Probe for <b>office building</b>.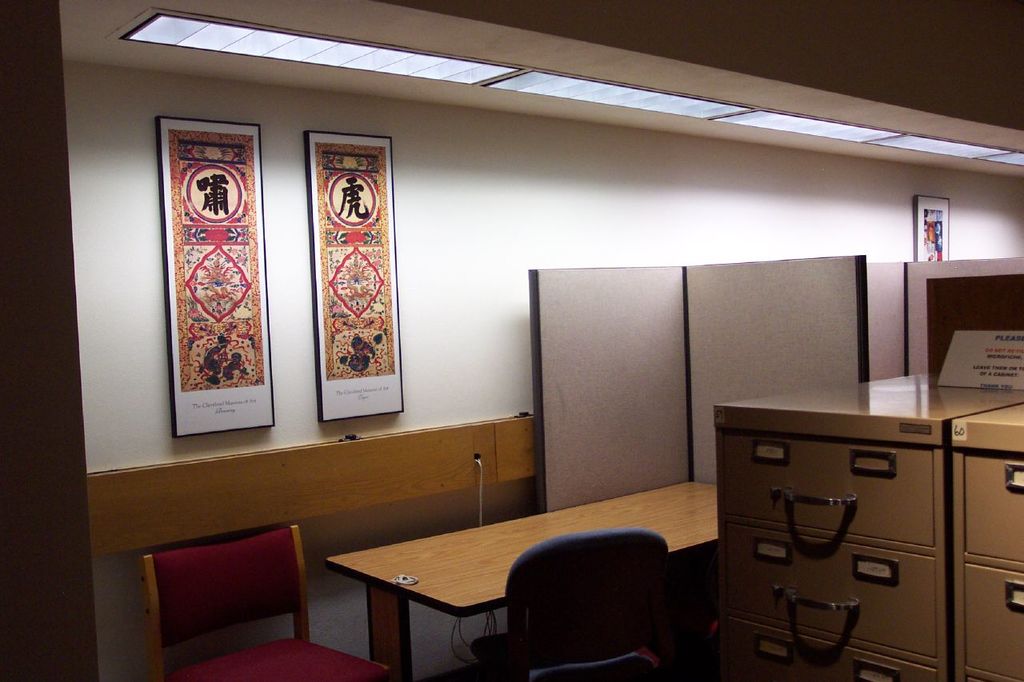
Probe result: l=50, t=0, r=994, b=678.
